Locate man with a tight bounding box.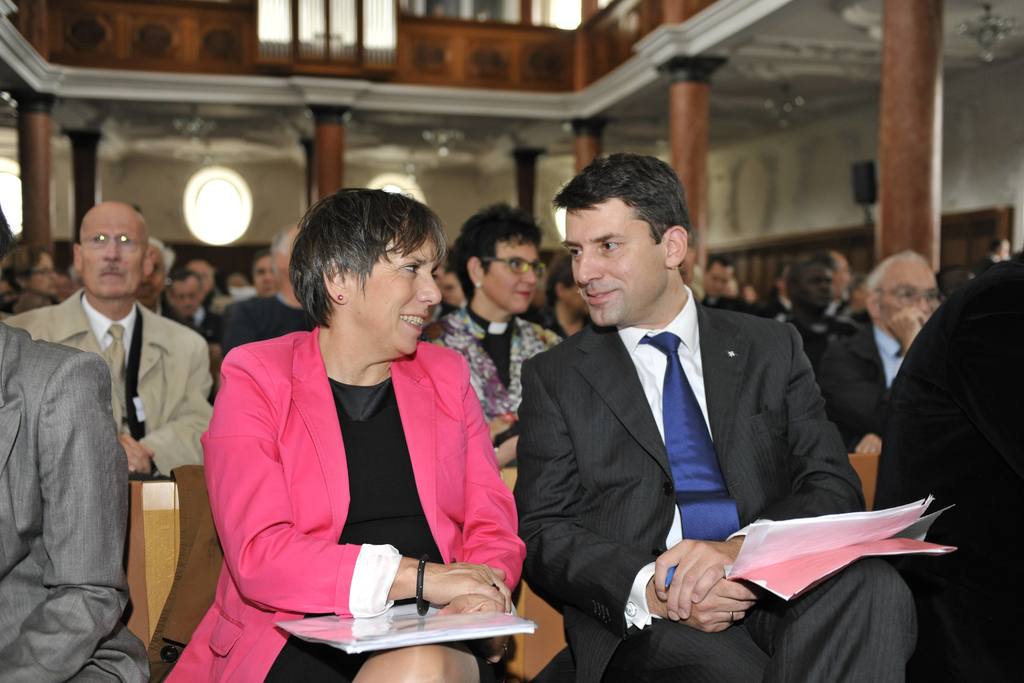
locate(210, 223, 320, 352).
